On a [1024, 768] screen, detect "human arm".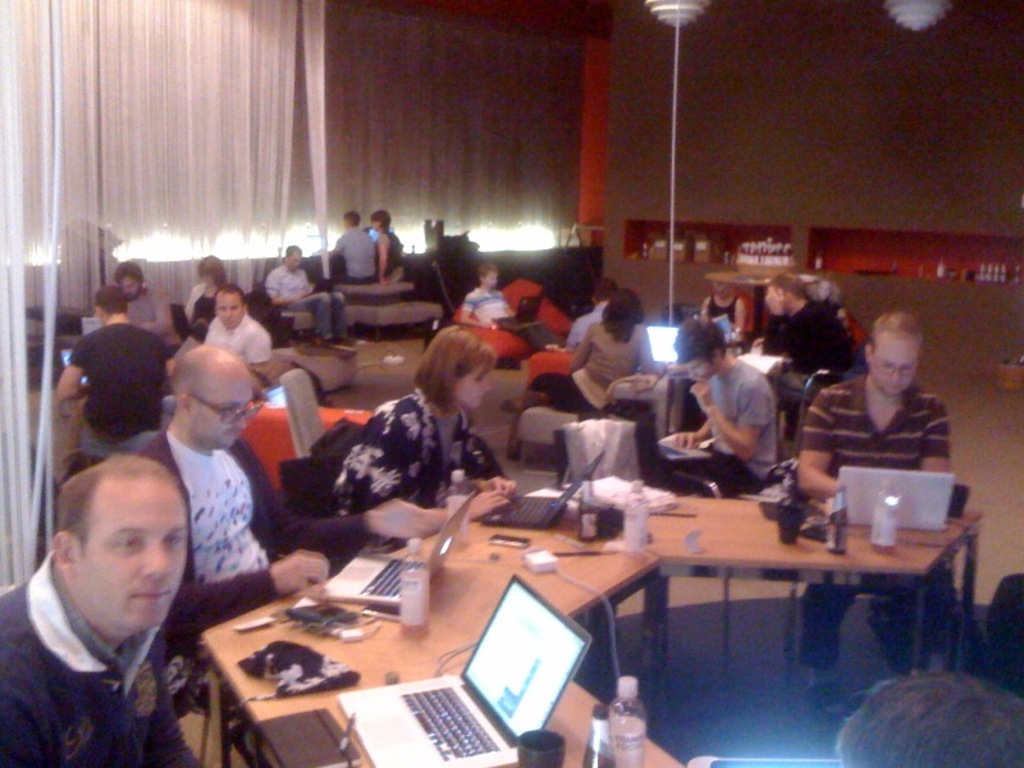
box=[344, 449, 499, 512].
